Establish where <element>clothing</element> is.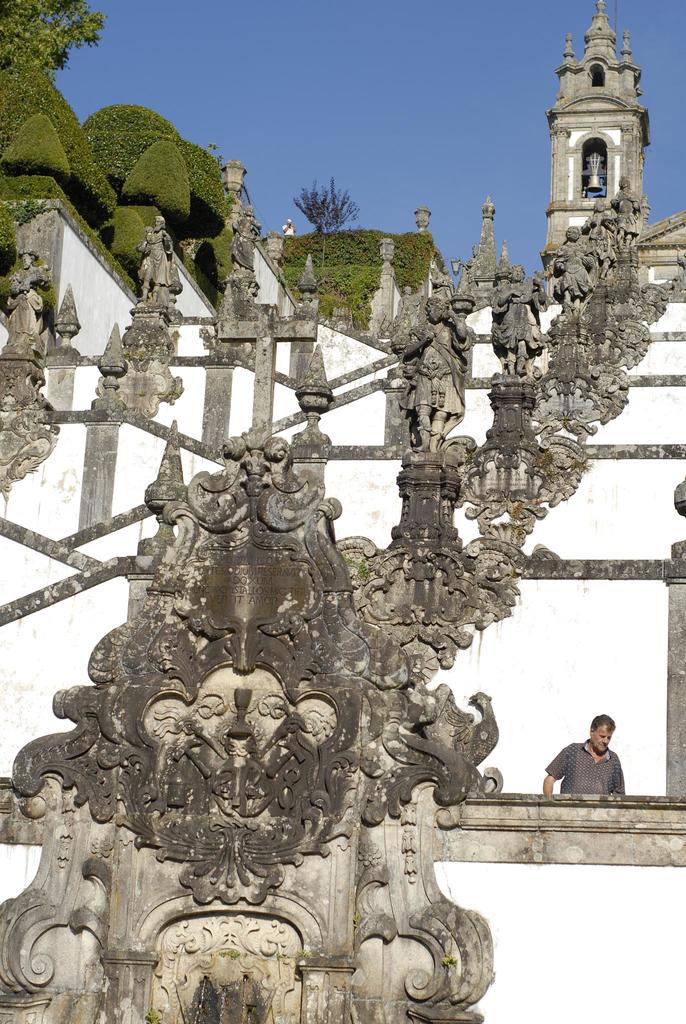
Established at detection(544, 733, 644, 808).
